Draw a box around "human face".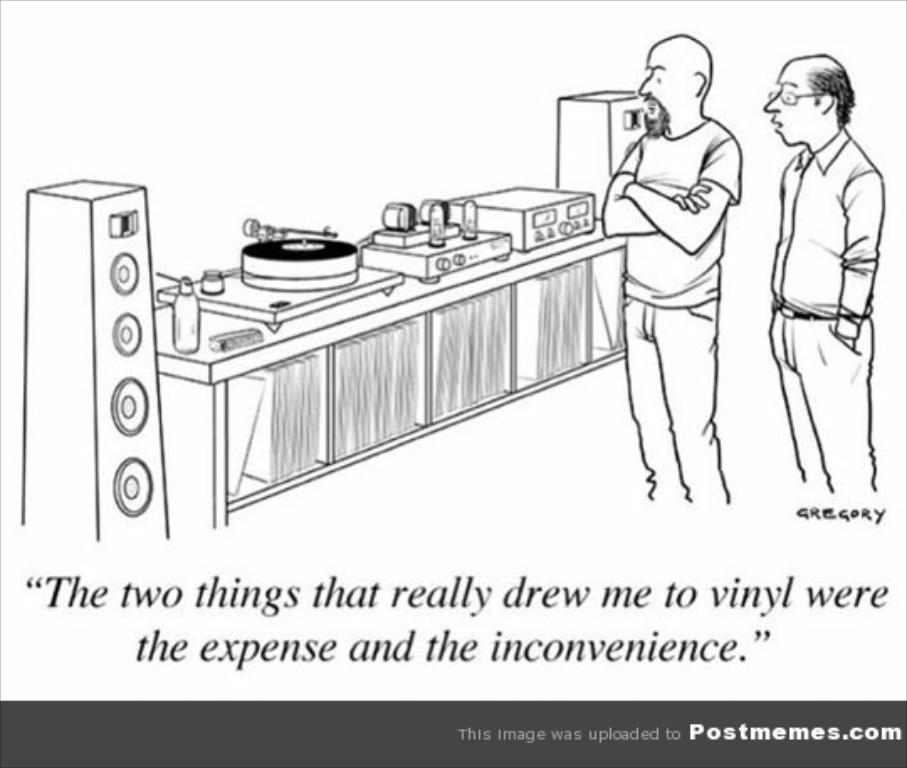
rect(635, 47, 695, 128).
